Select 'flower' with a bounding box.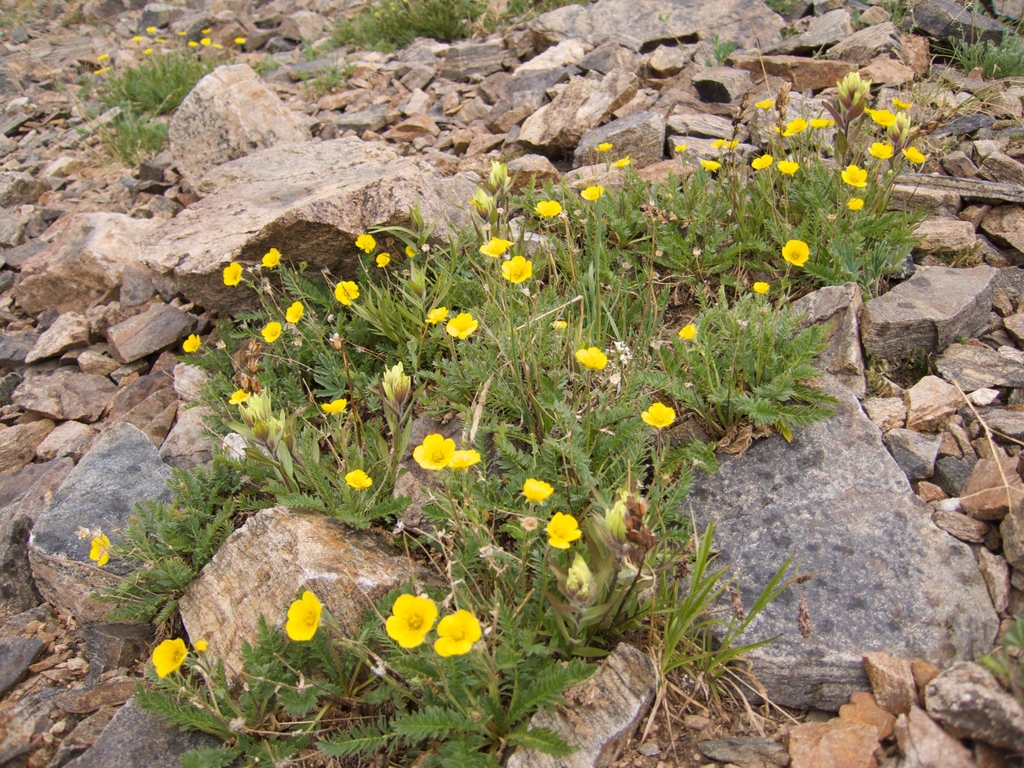
locate(868, 141, 893, 161).
